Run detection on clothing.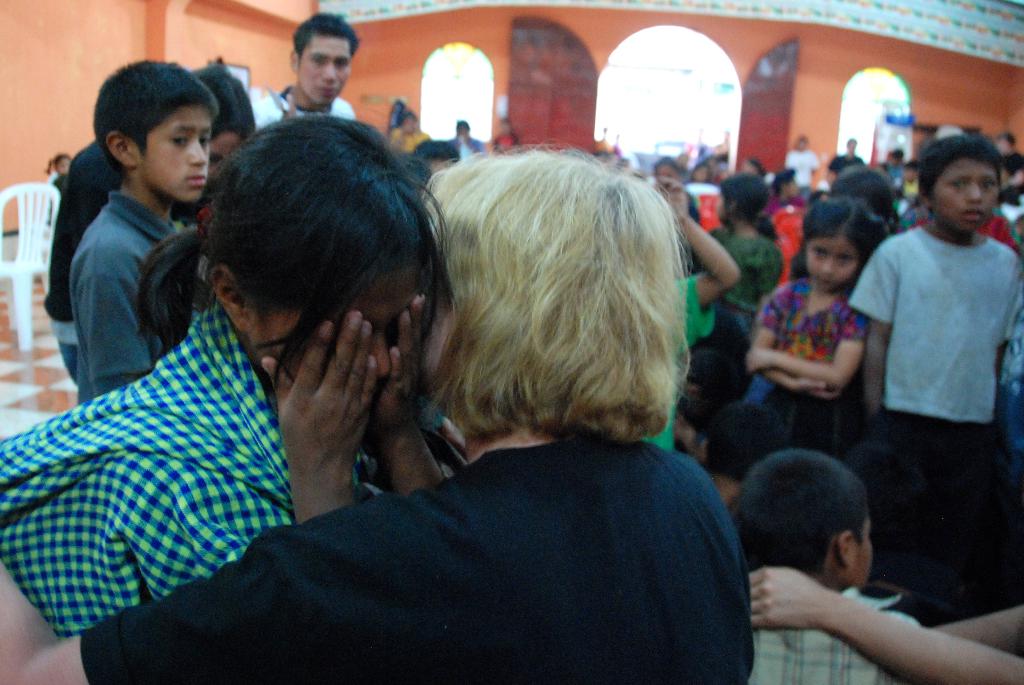
Result: bbox=[997, 299, 1023, 481].
